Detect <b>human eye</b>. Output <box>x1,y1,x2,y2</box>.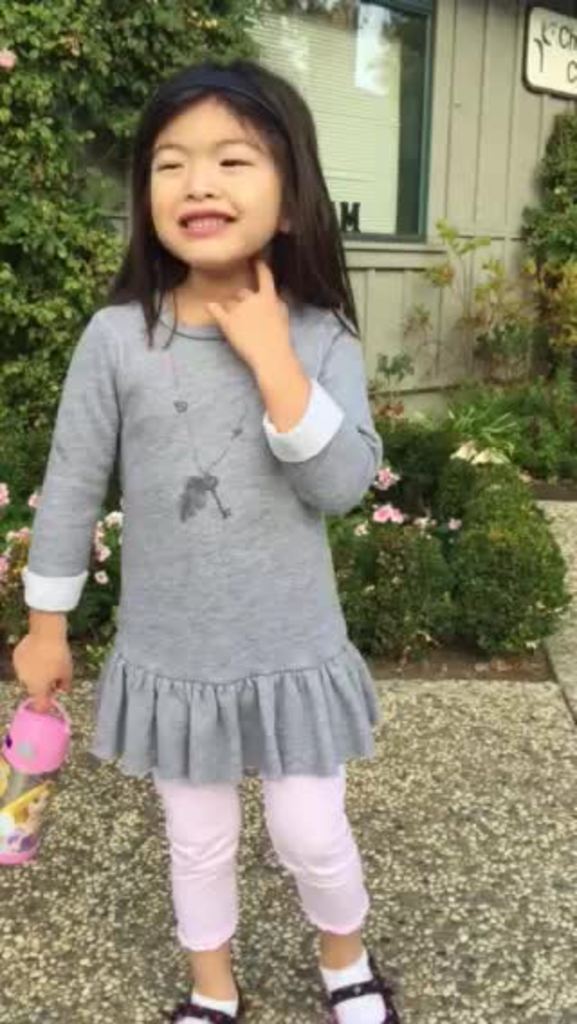
<box>153,151,188,175</box>.
